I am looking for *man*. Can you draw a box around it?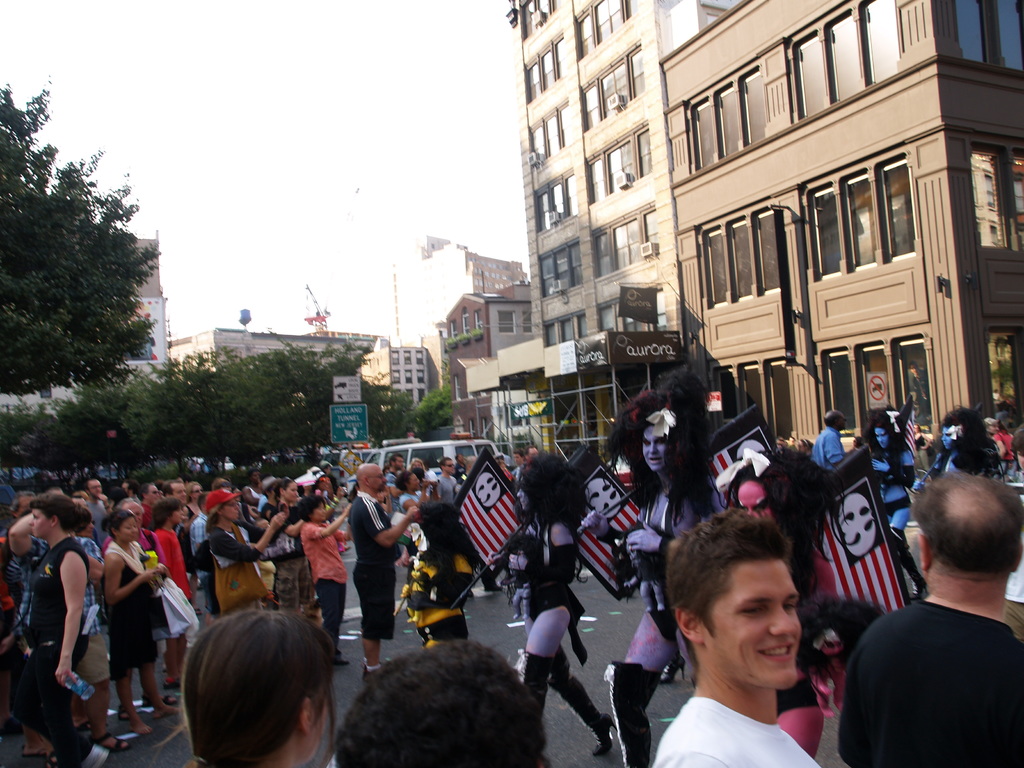
Sure, the bounding box is [left=433, top=458, right=456, bottom=502].
